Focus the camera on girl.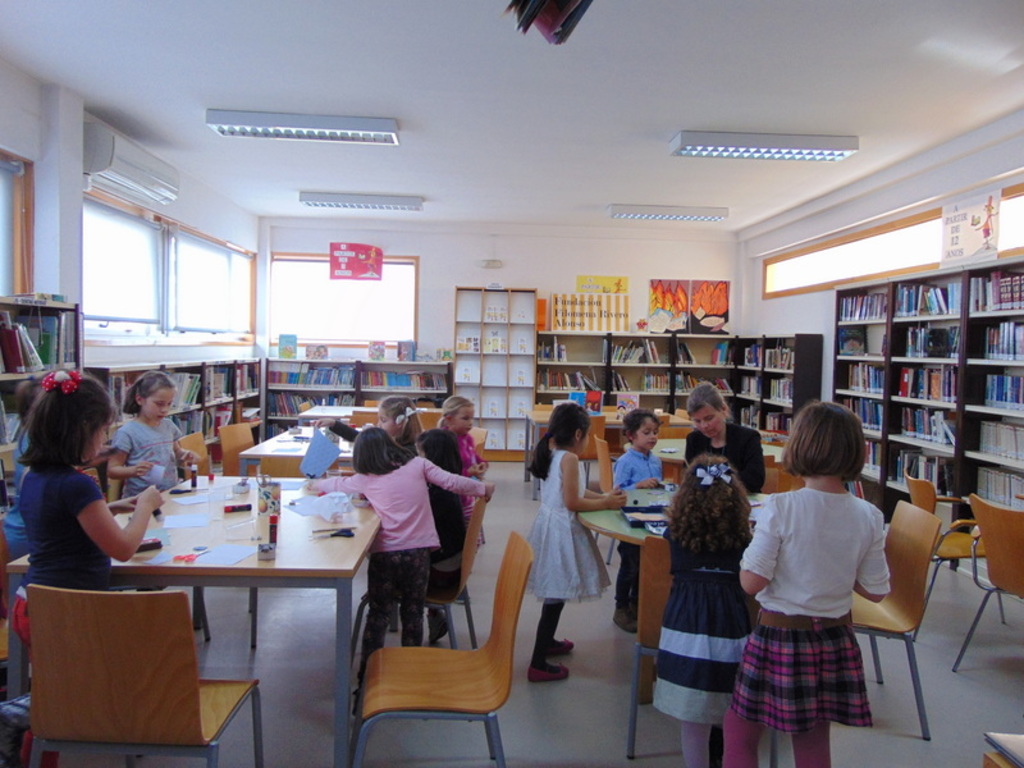
Focus region: bbox=(652, 454, 753, 767).
